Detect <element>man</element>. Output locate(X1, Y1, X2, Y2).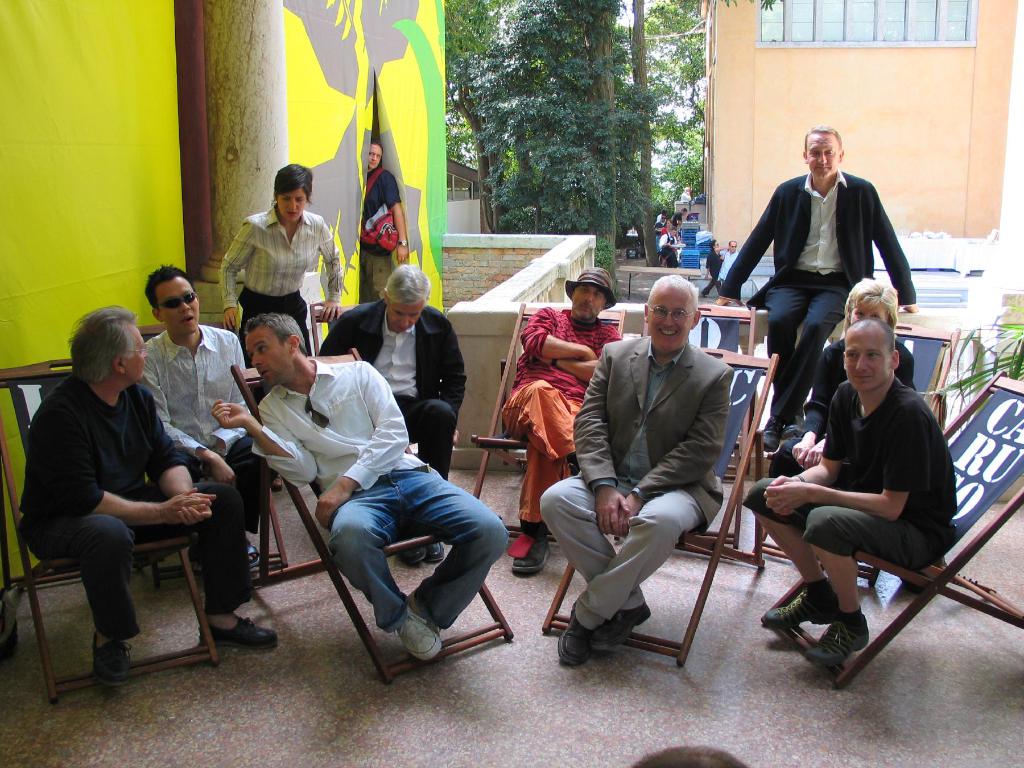
locate(314, 264, 466, 570).
